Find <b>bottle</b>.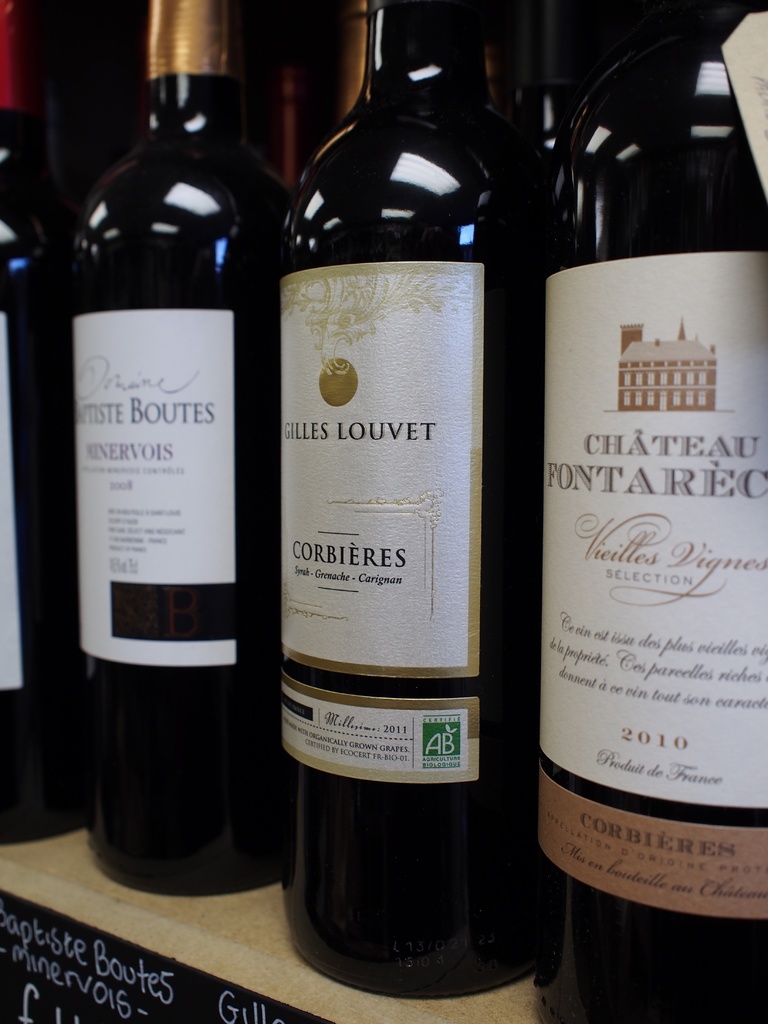
box=[48, 0, 293, 902].
